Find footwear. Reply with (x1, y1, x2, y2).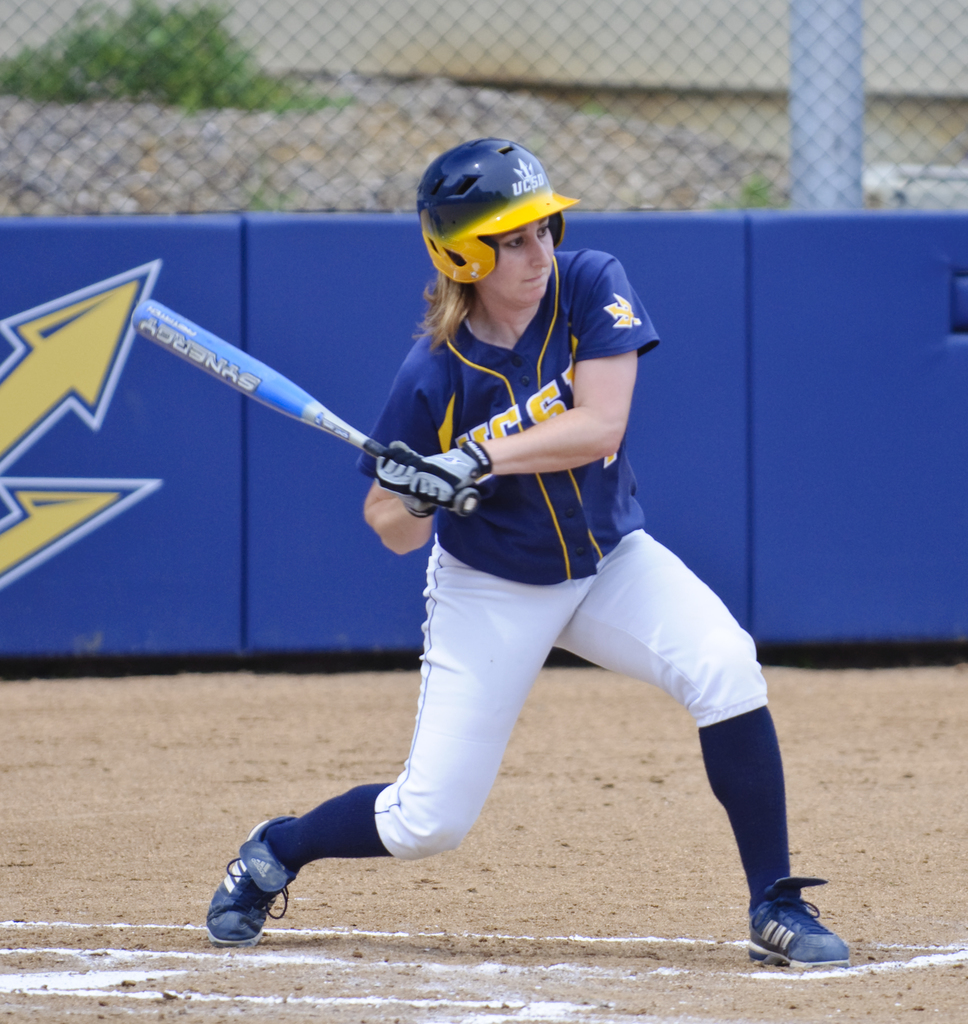
(768, 875, 868, 963).
